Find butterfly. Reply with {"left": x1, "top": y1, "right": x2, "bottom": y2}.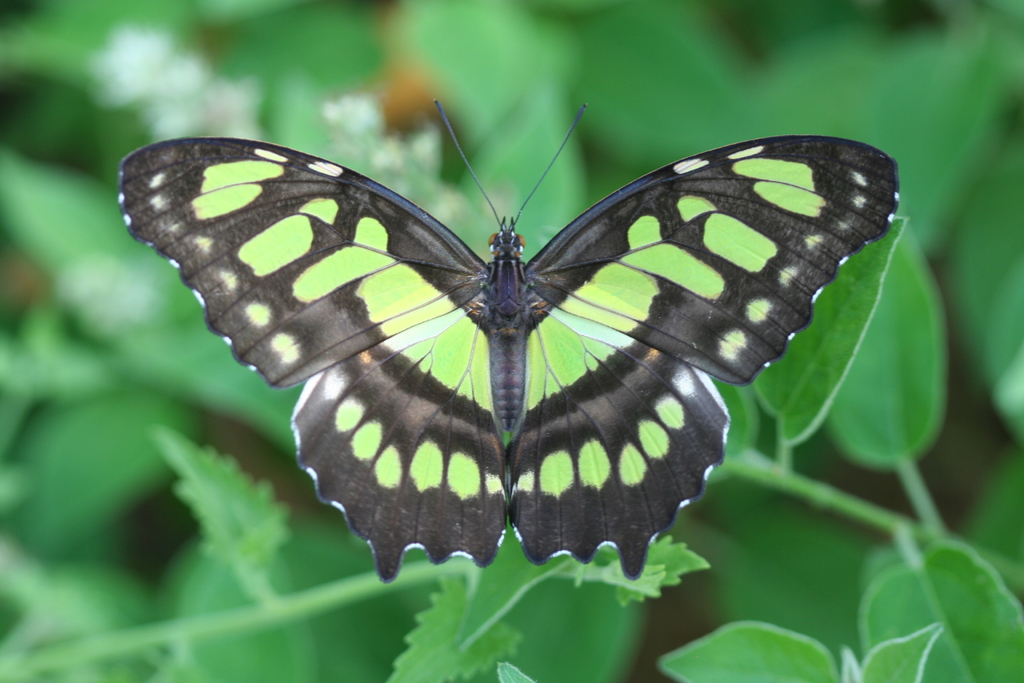
{"left": 117, "top": 102, "right": 902, "bottom": 581}.
